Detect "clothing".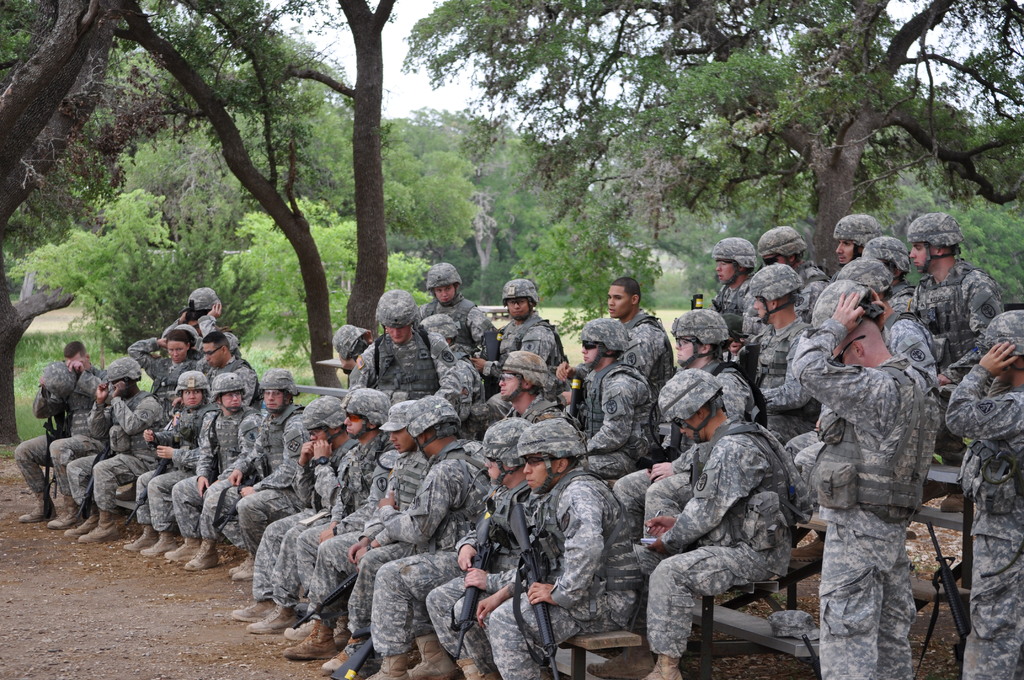
Detected at Rect(899, 272, 990, 366).
